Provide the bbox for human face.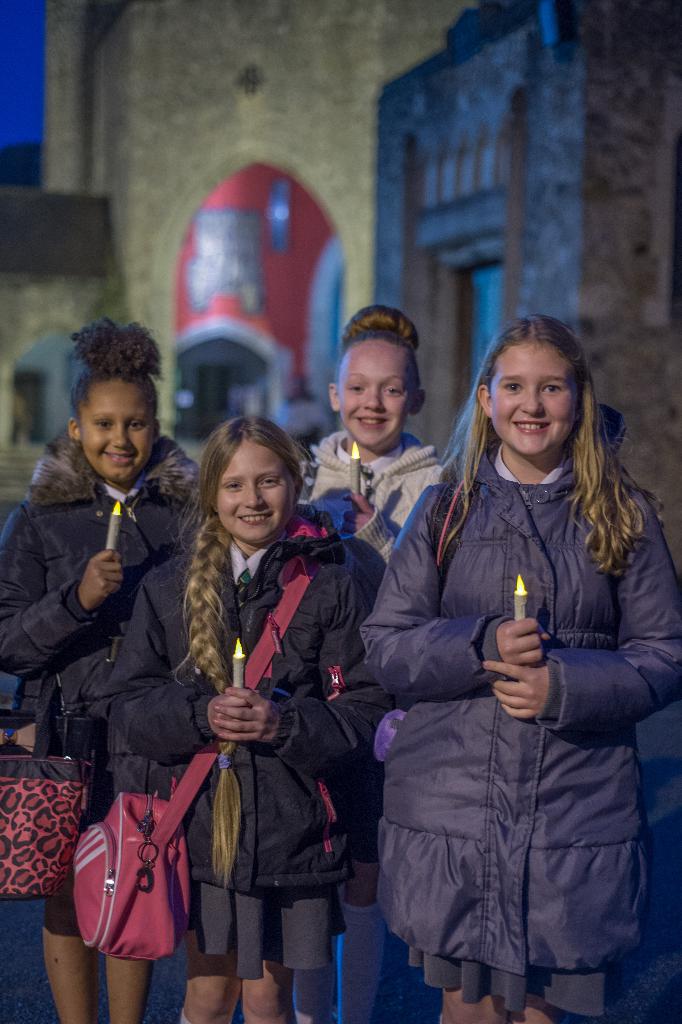
<bbox>340, 339, 413, 440</bbox>.
